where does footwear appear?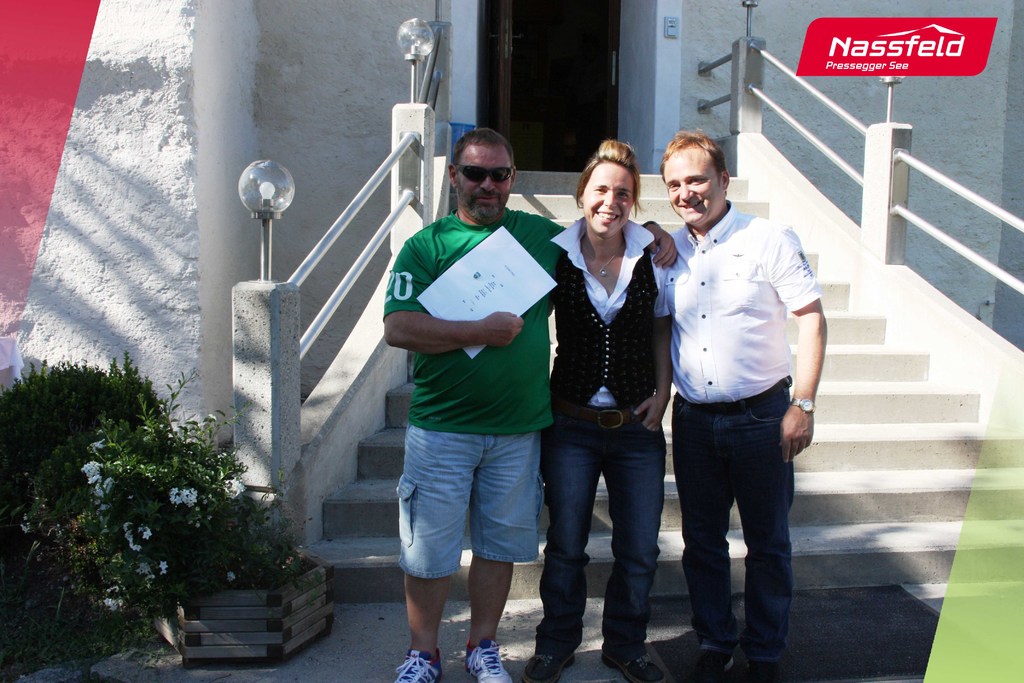
Appears at l=746, t=657, r=783, b=682.
